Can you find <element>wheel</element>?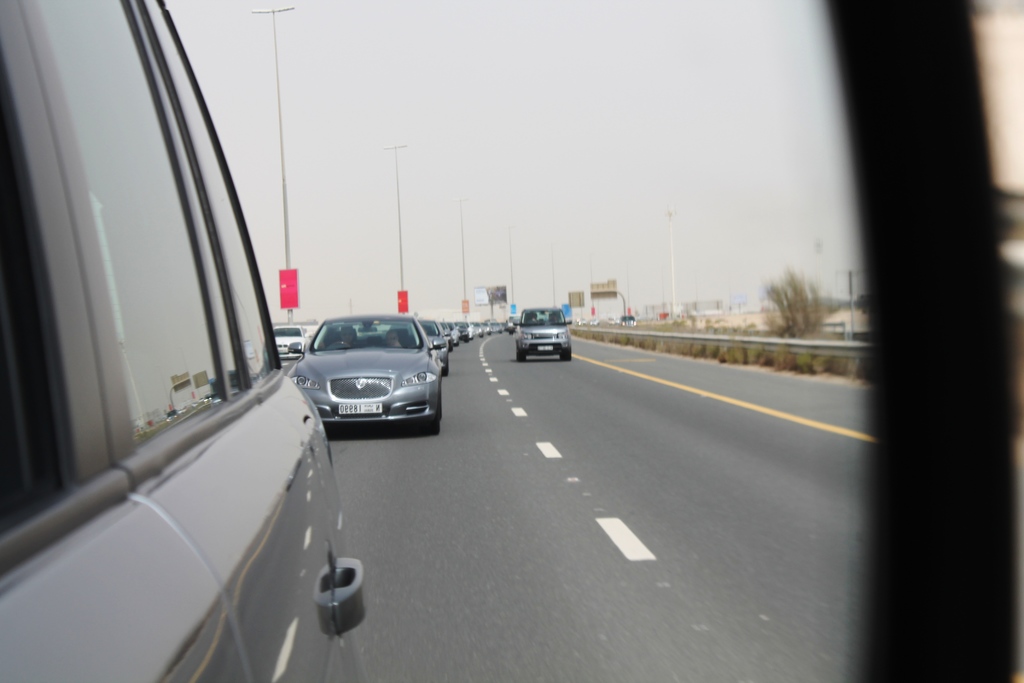
Yes, bounding box: BBox(509, 348, 531, 361).
